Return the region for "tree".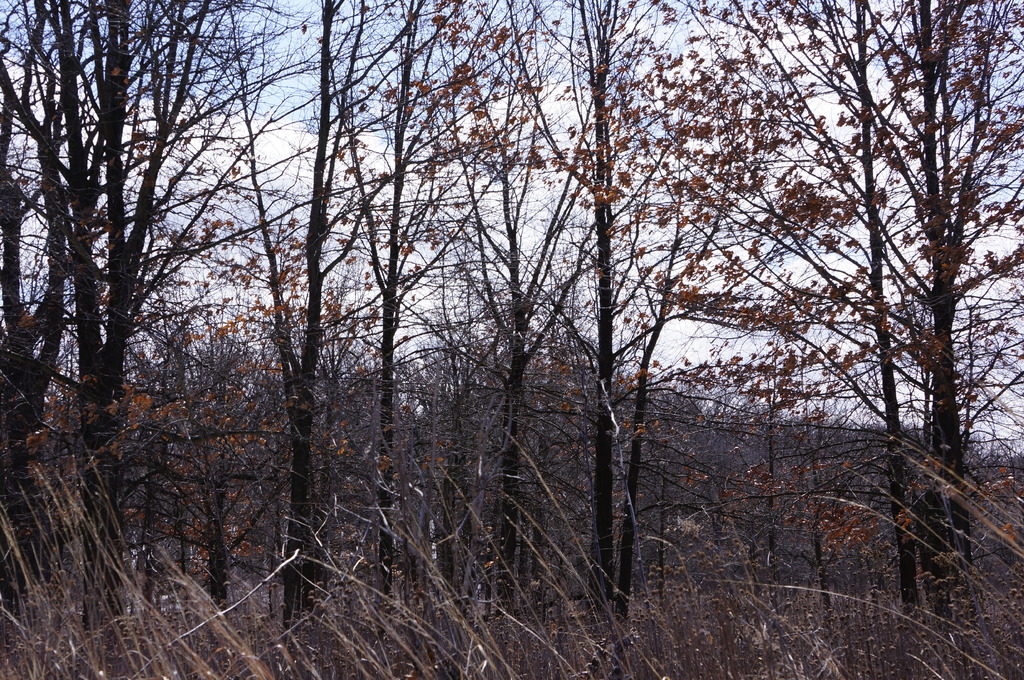
BBox(404, 13, 596, 602).
